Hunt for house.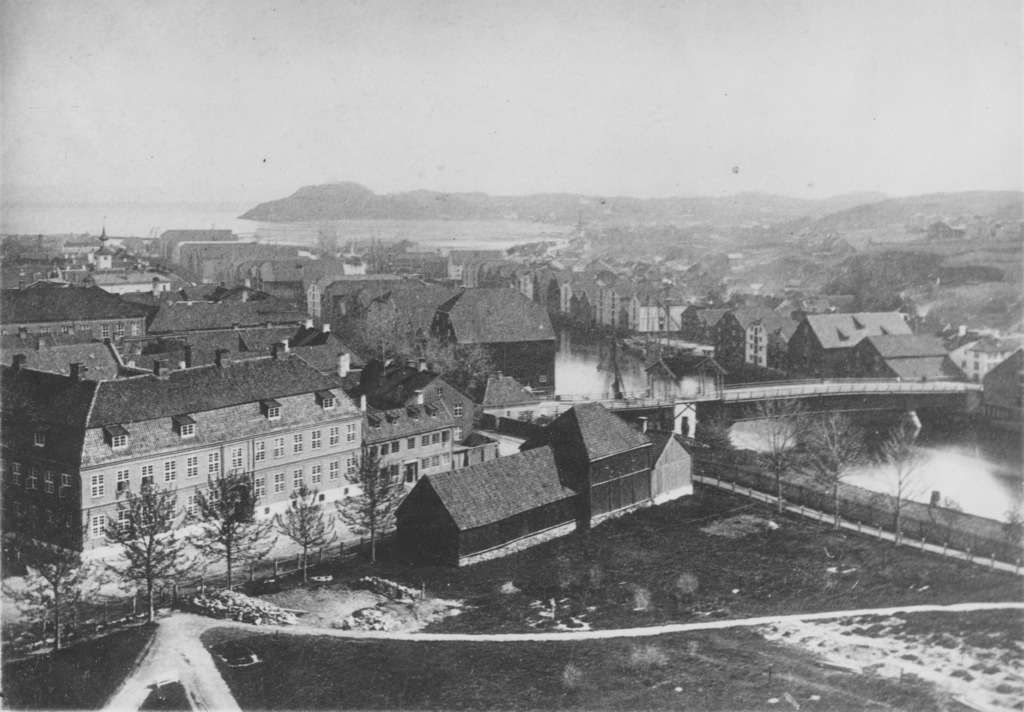
Hunted down at 908 202 980 251.
